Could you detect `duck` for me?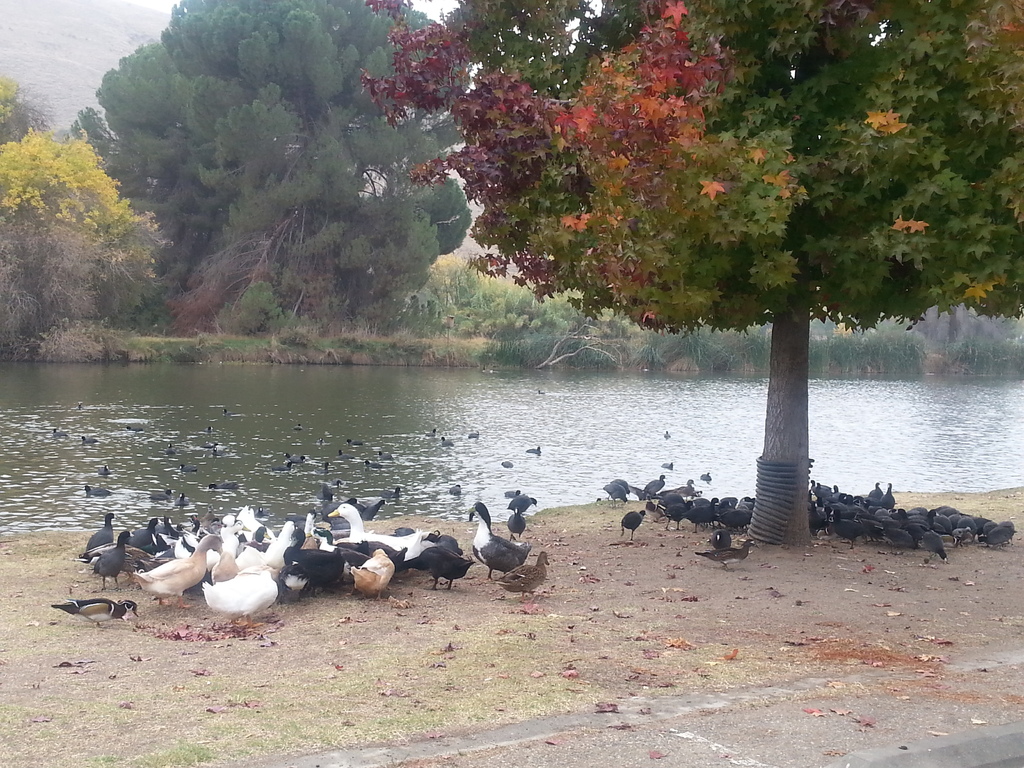
Detection result: locate(445, 492, 541, 586).
